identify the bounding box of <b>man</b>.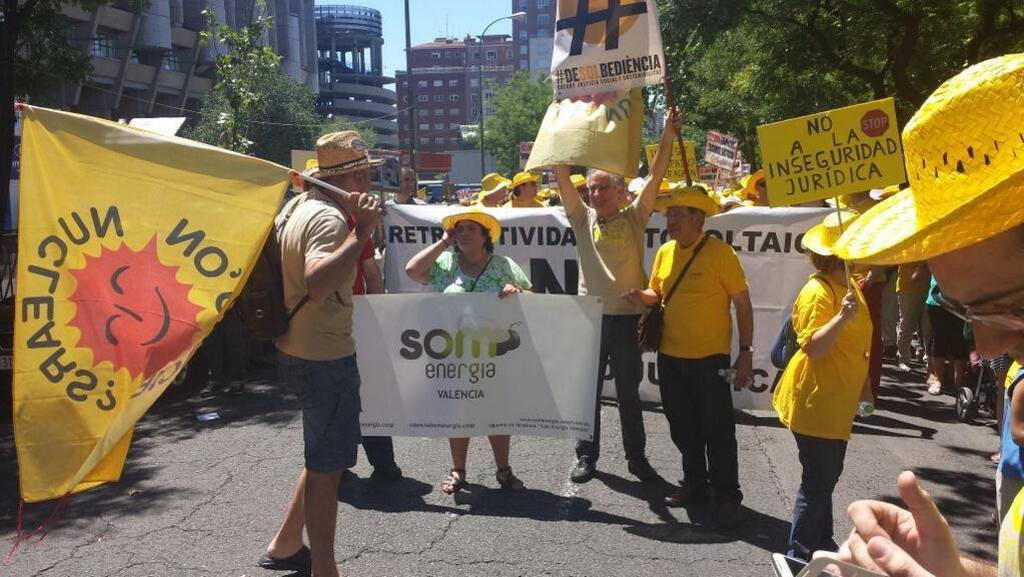
<region>813, 51, 1023, 576</region>.
